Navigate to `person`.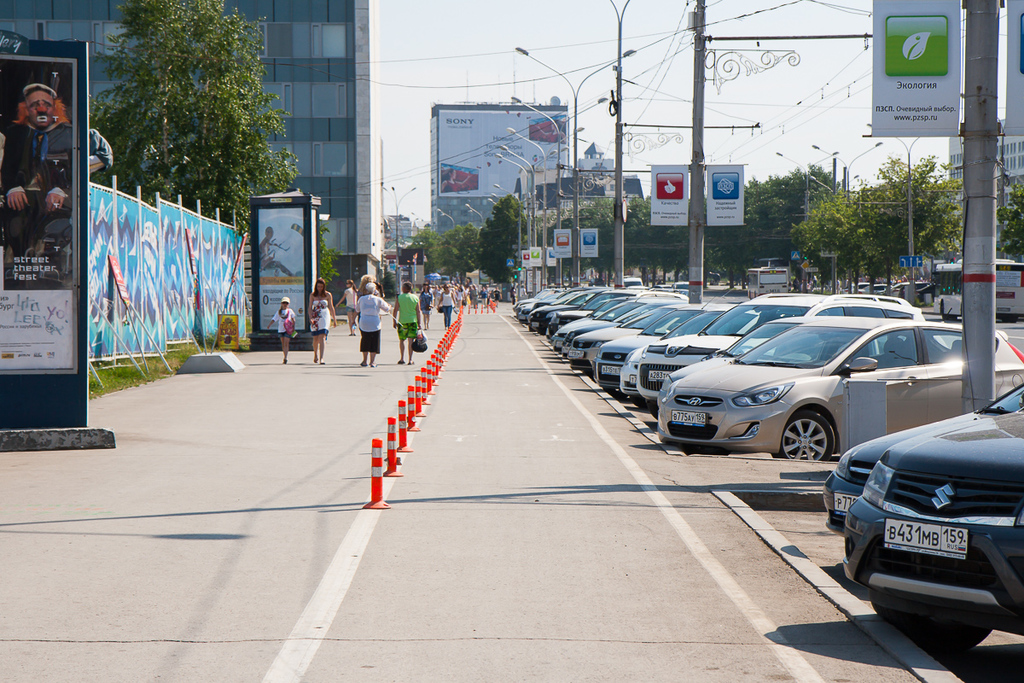
Navigation target: Rect(340, 282, 361, 333).
